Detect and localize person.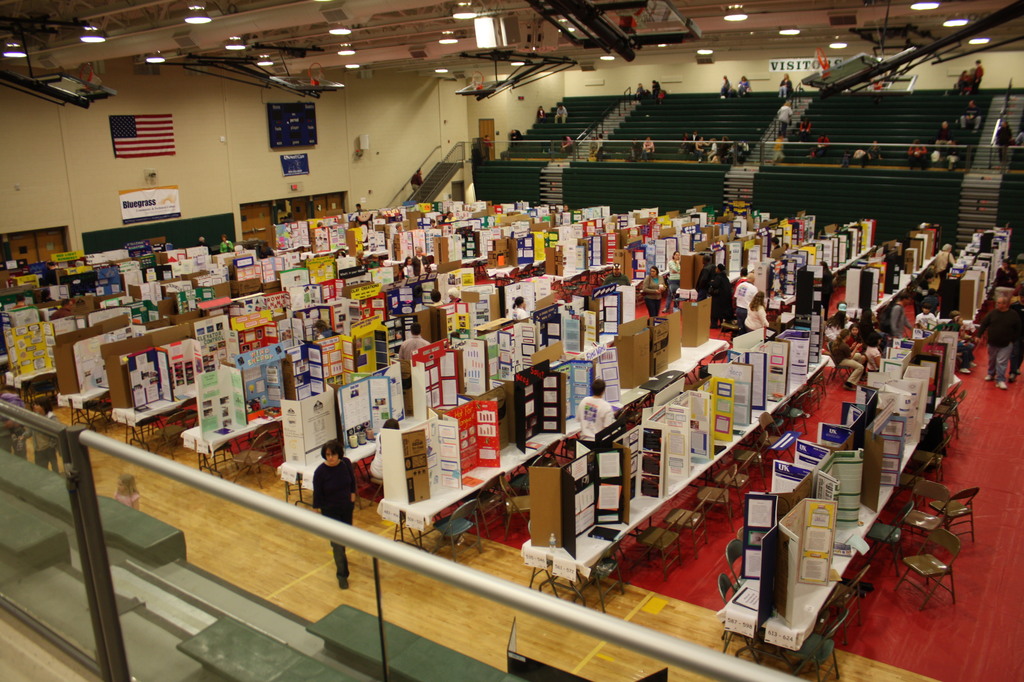
Localized at {"left": 651, "top": 81, "right": 662, "bottom": 105}.
